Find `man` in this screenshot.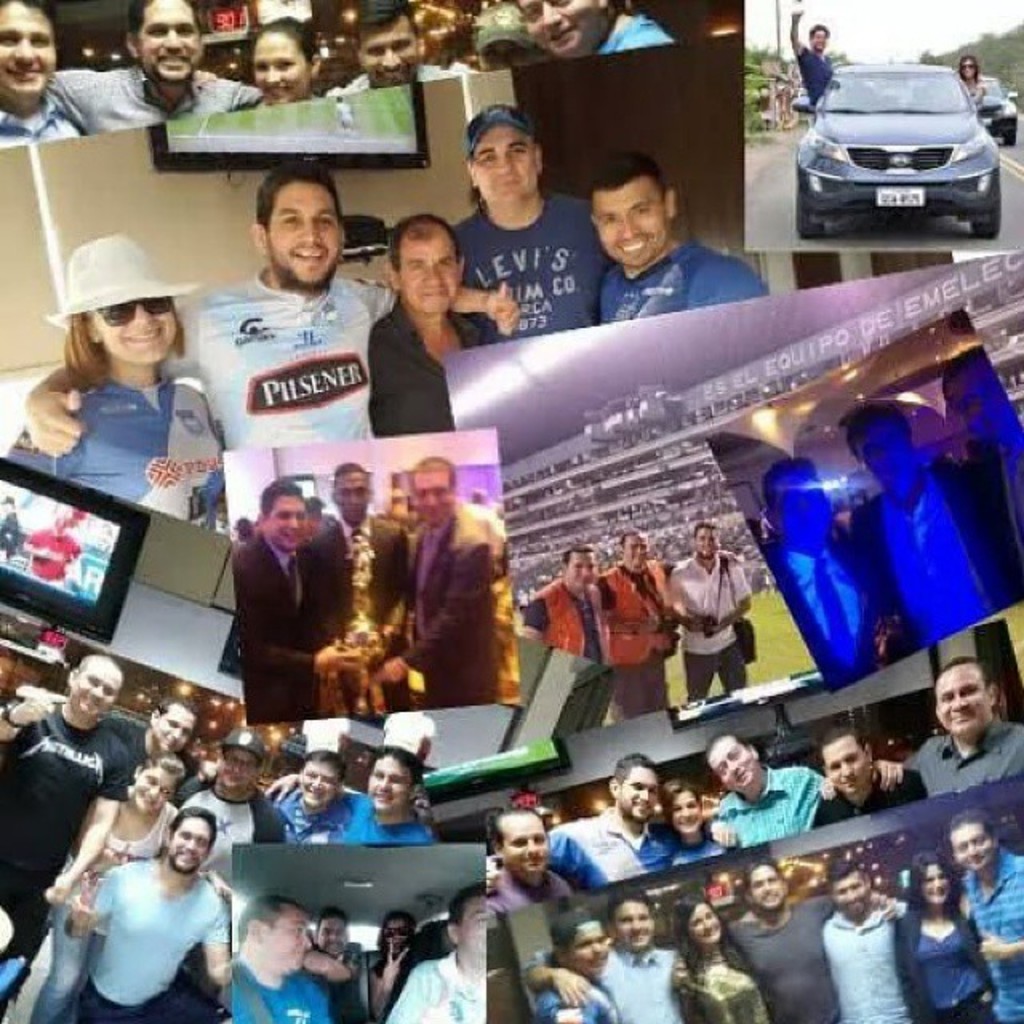
The bounding box for `man` is left=790, top=10, right=835, bottom=107.
